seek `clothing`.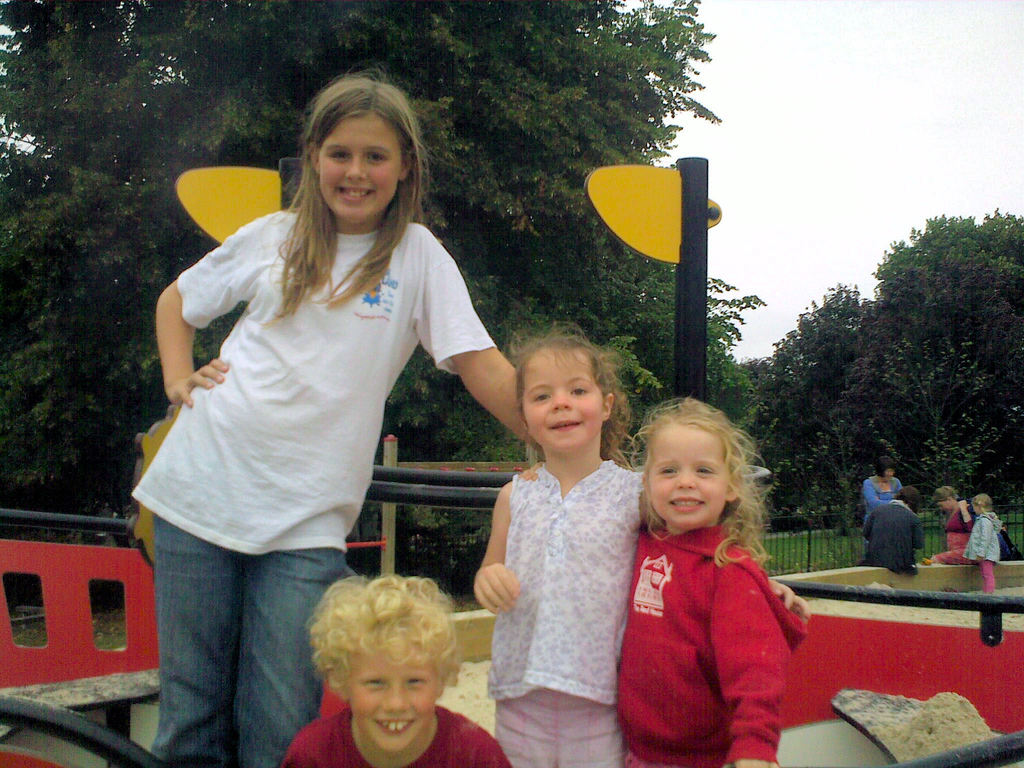
detection(954, 488, 1008, 620).
